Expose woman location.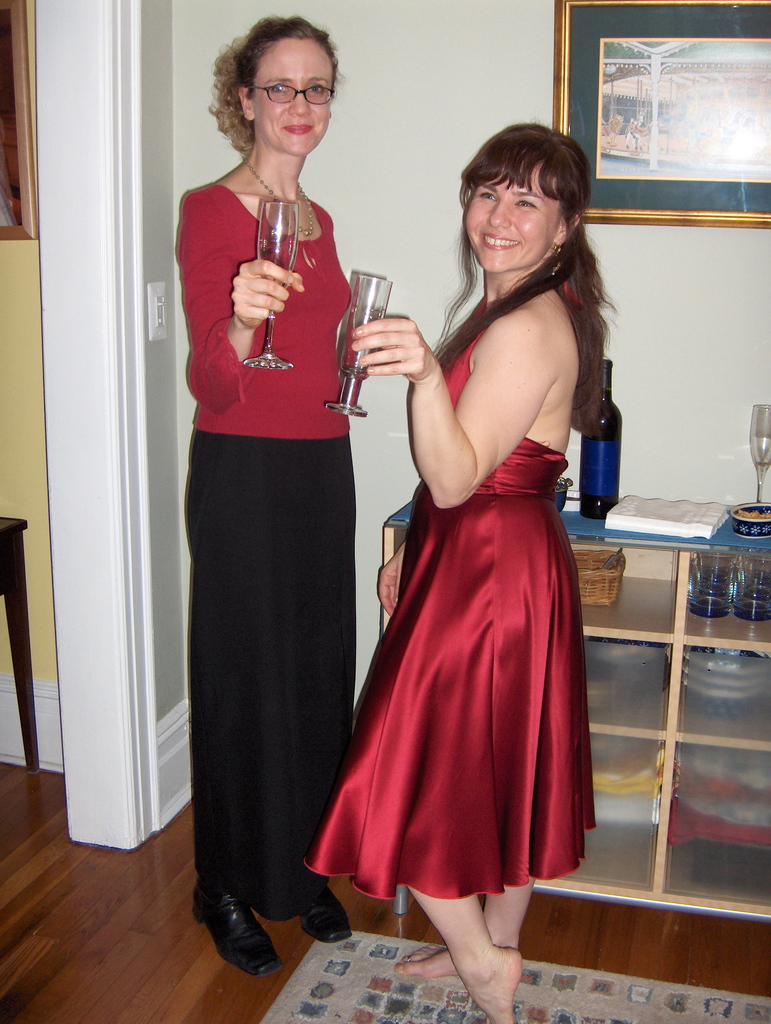
Exposed at bbox=[306, 124, 621, 1023].
